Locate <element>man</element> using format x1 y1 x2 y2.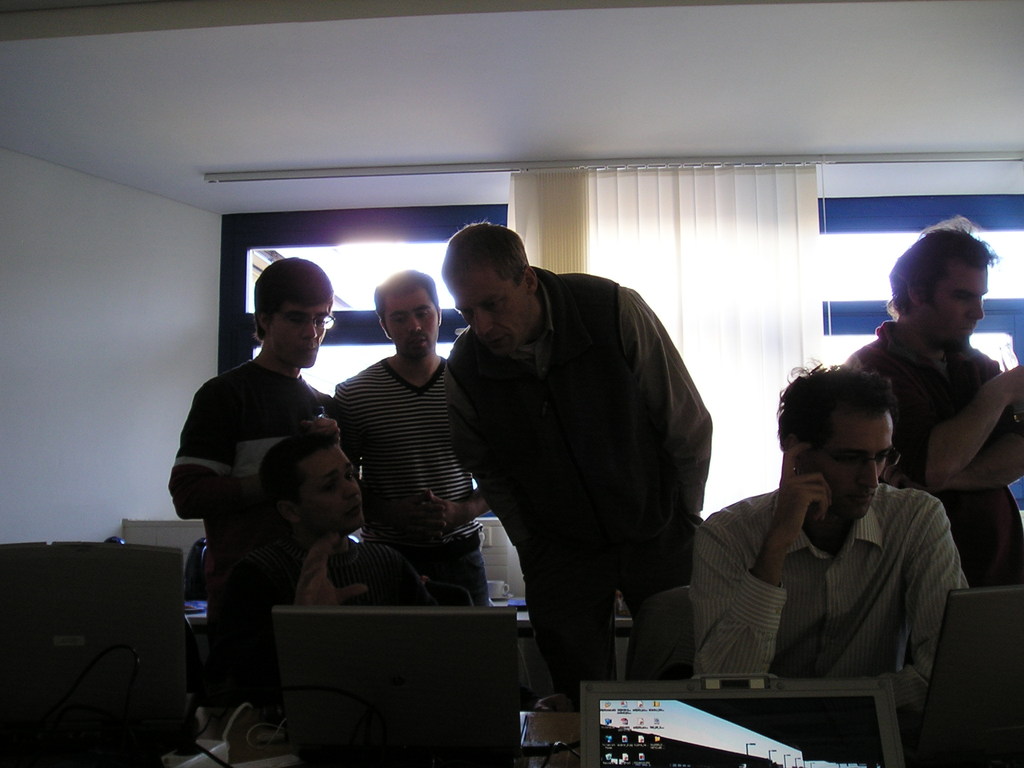
335 274 489 610.
